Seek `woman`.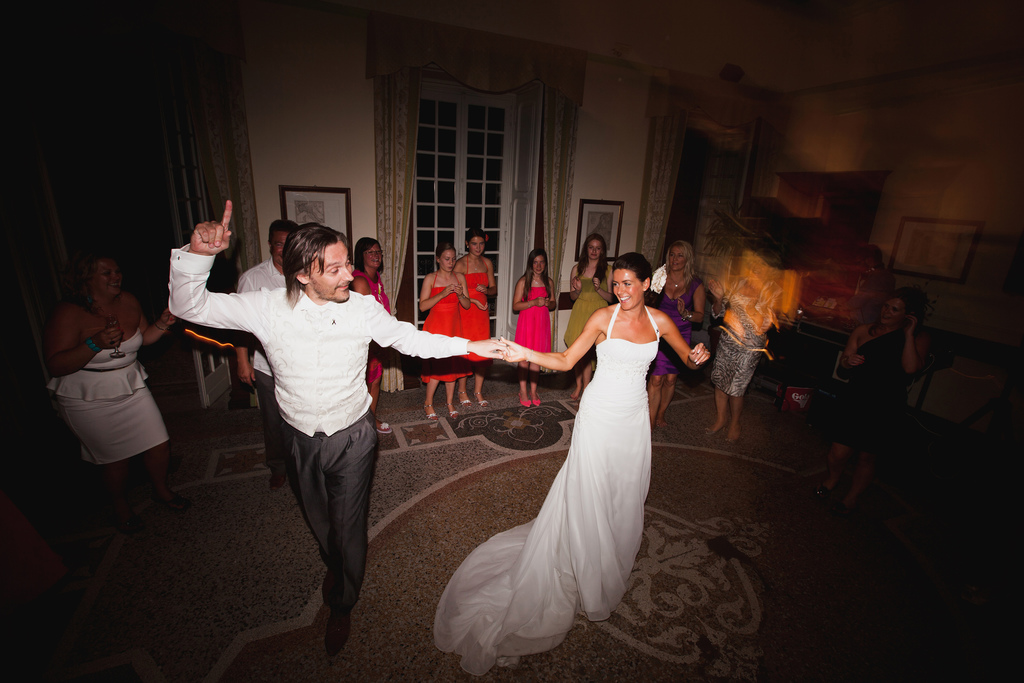
detection(511, 247, 557, 407).
